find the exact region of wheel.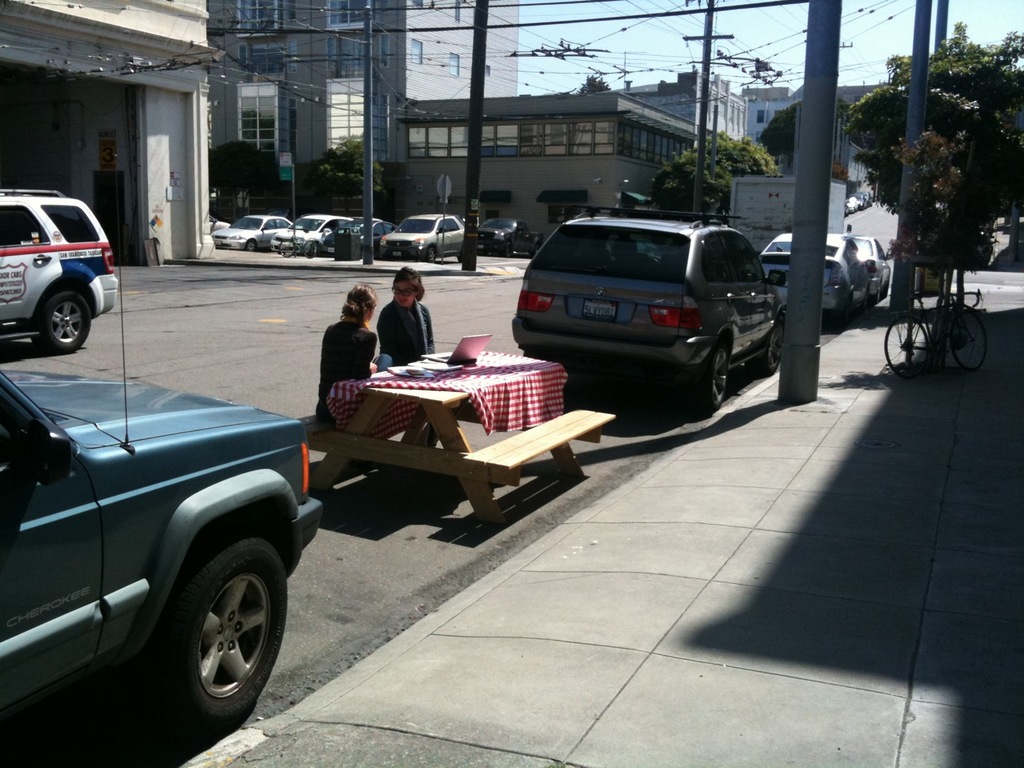
Exact region: {"left": 870, "top": 286, "right": 881, "bottom": 306}.
